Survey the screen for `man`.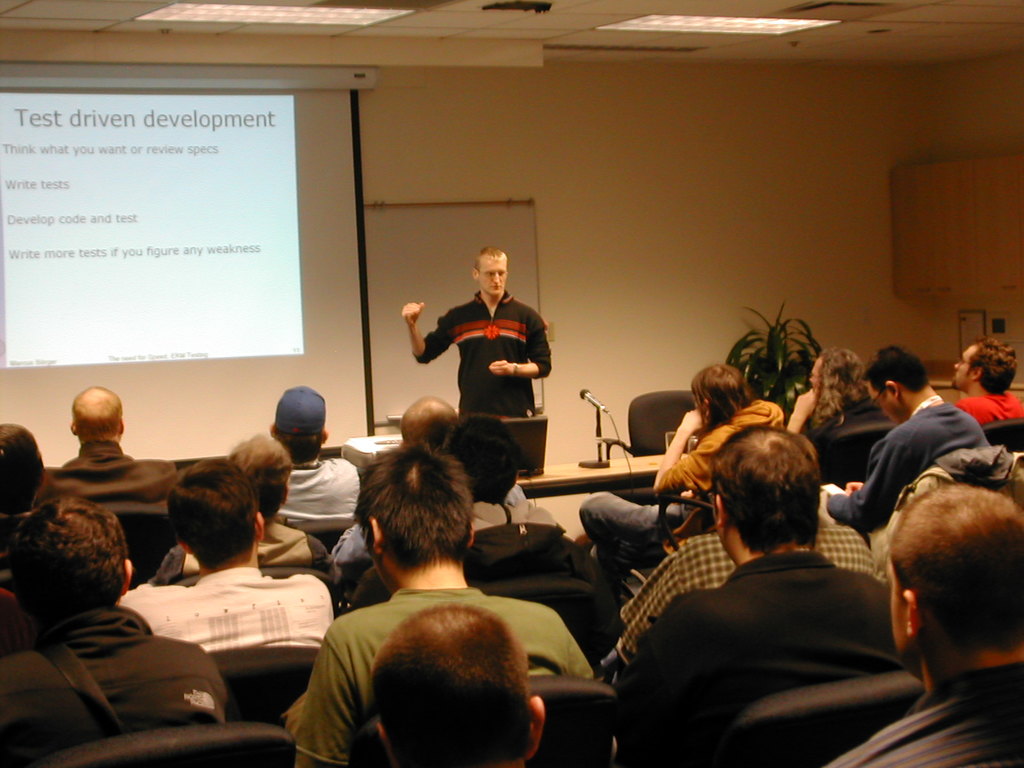
Survey found: {"x1": 265, "y1": 381, "x2": 367, "y2": 515}.
